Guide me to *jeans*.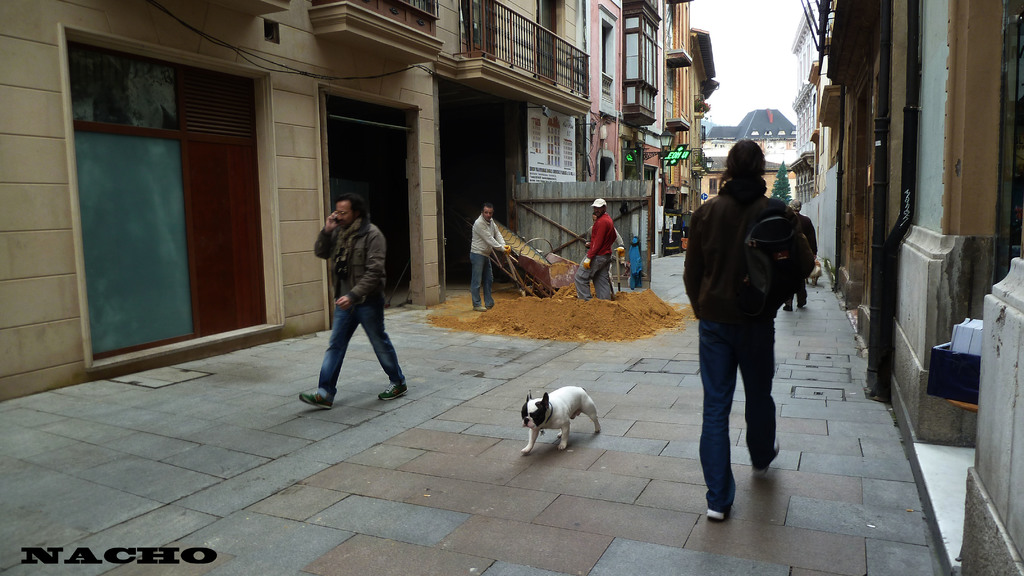
Guidance: (469, 253, 493, 307).
